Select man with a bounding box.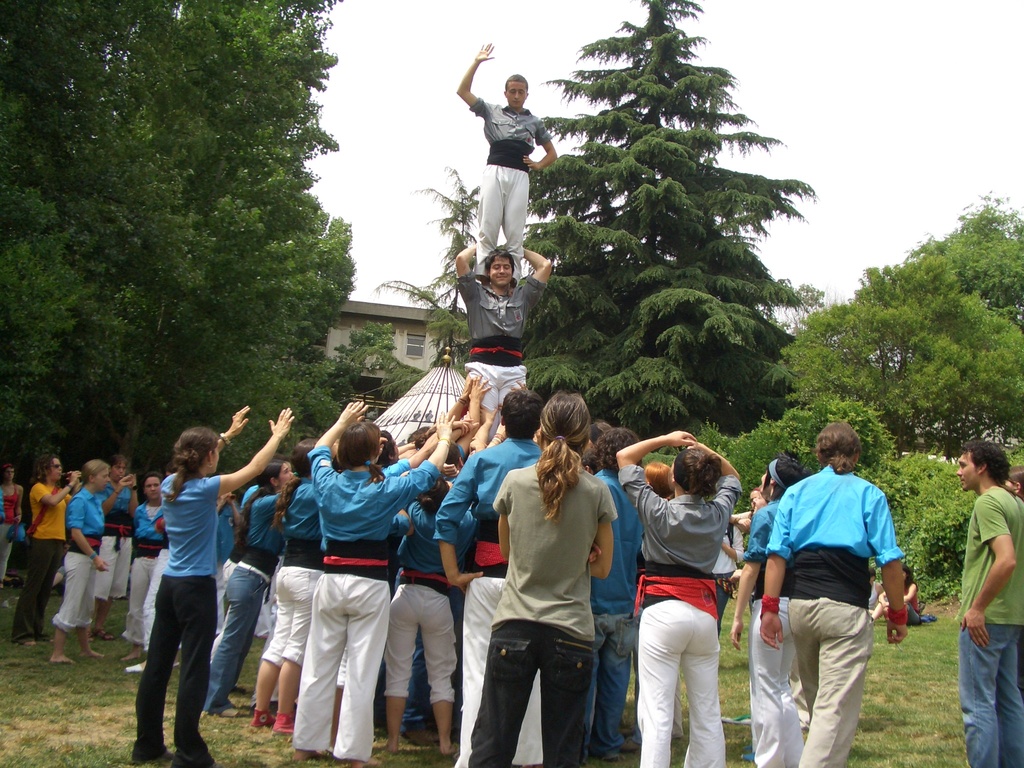
[751,414,911,758].
